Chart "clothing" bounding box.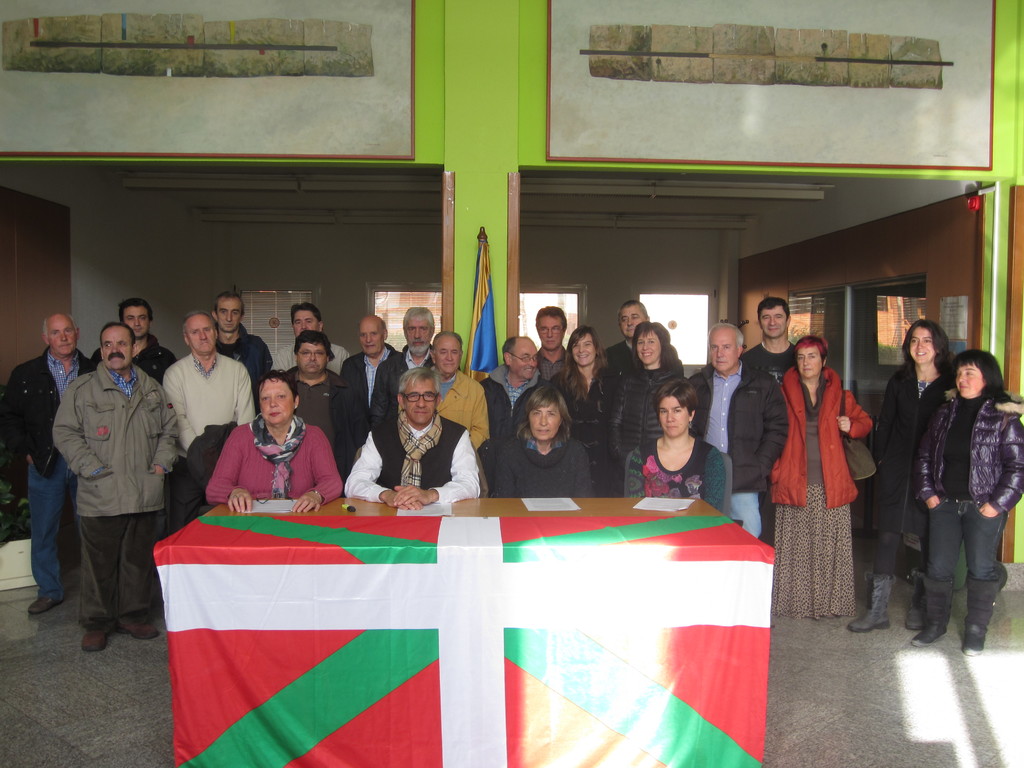
Charted: pyautogui.locateOnScreen(689, 367, 804, 547).
